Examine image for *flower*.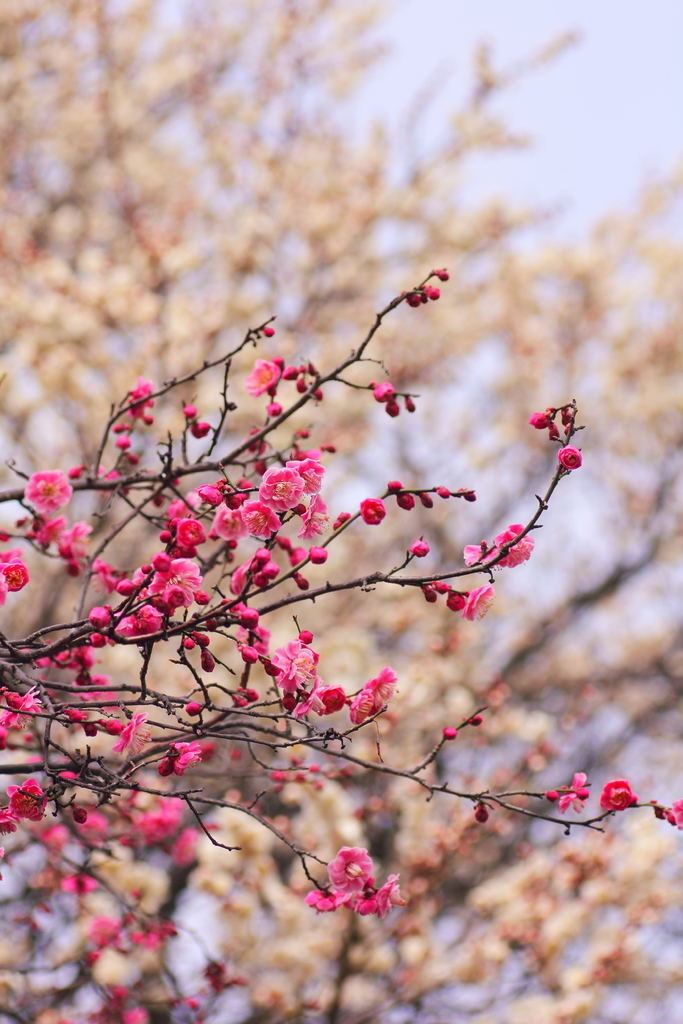
Examination result: 120:708:150:755.
